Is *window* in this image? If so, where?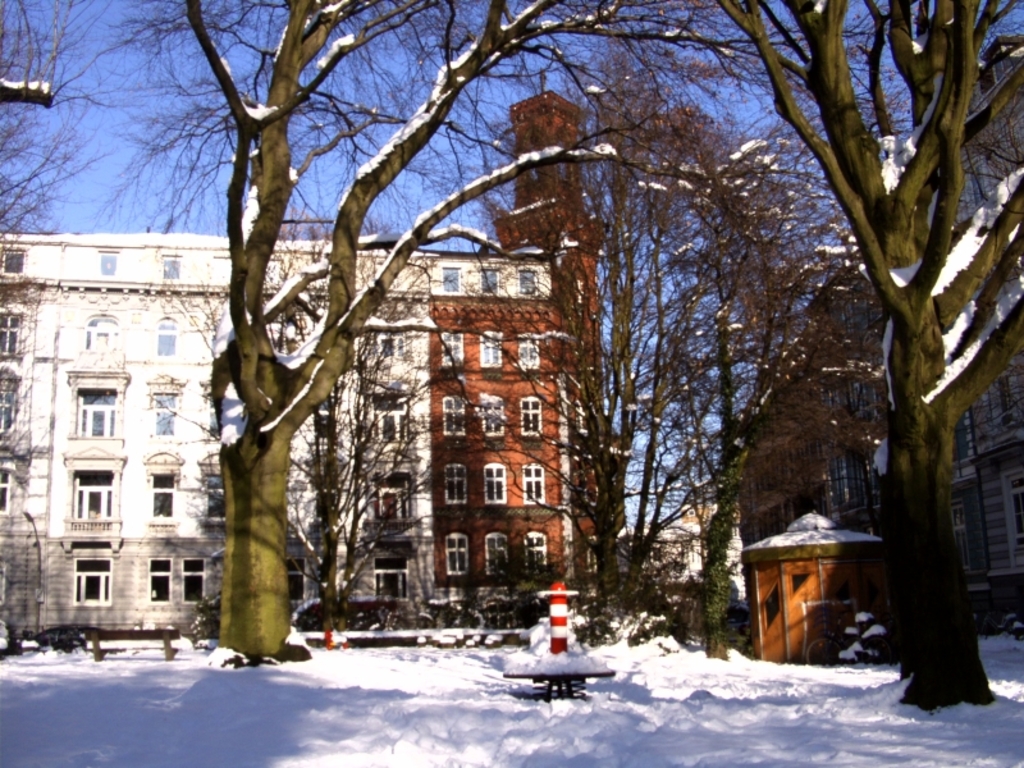
Yes, at {"x1": 521, "y1": 462, "x2": 547, "y2": 507}.
